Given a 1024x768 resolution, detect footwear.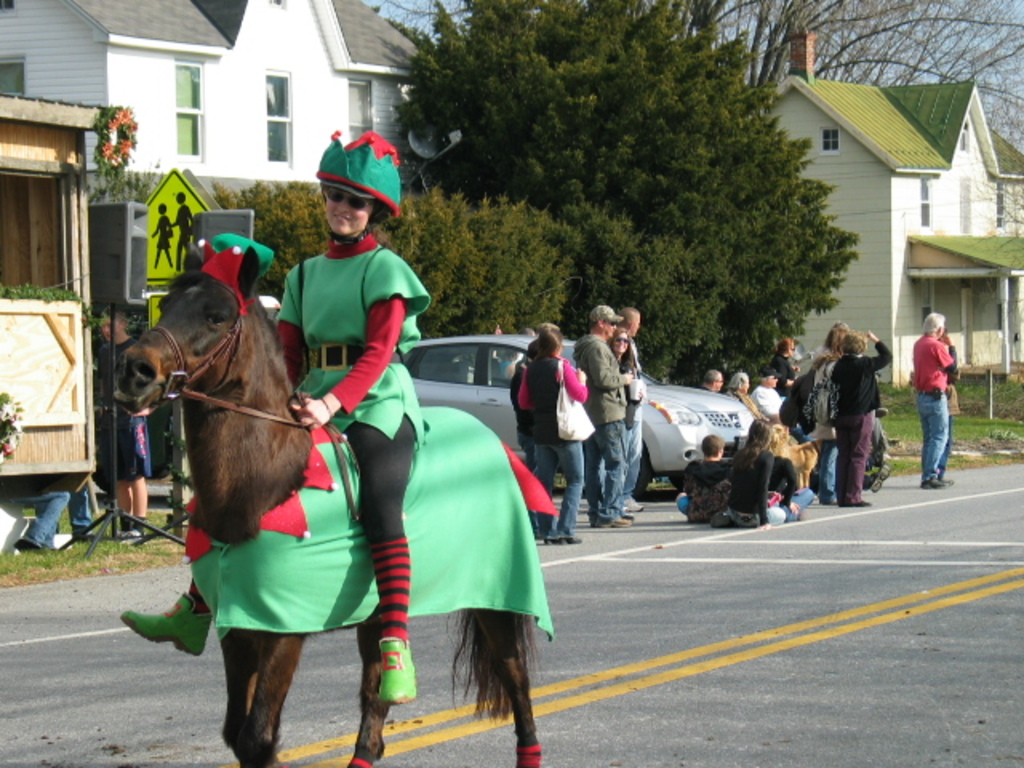
126,530,141,541.
